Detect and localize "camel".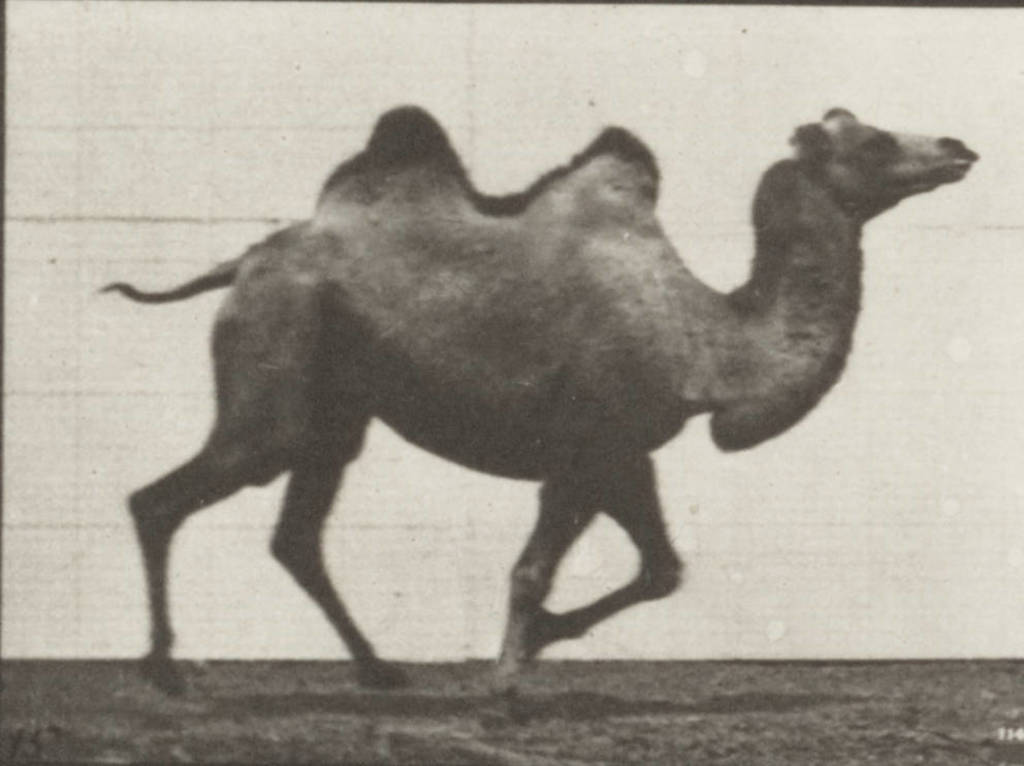
Localized at bbox=[102, 108, 978, 707].
